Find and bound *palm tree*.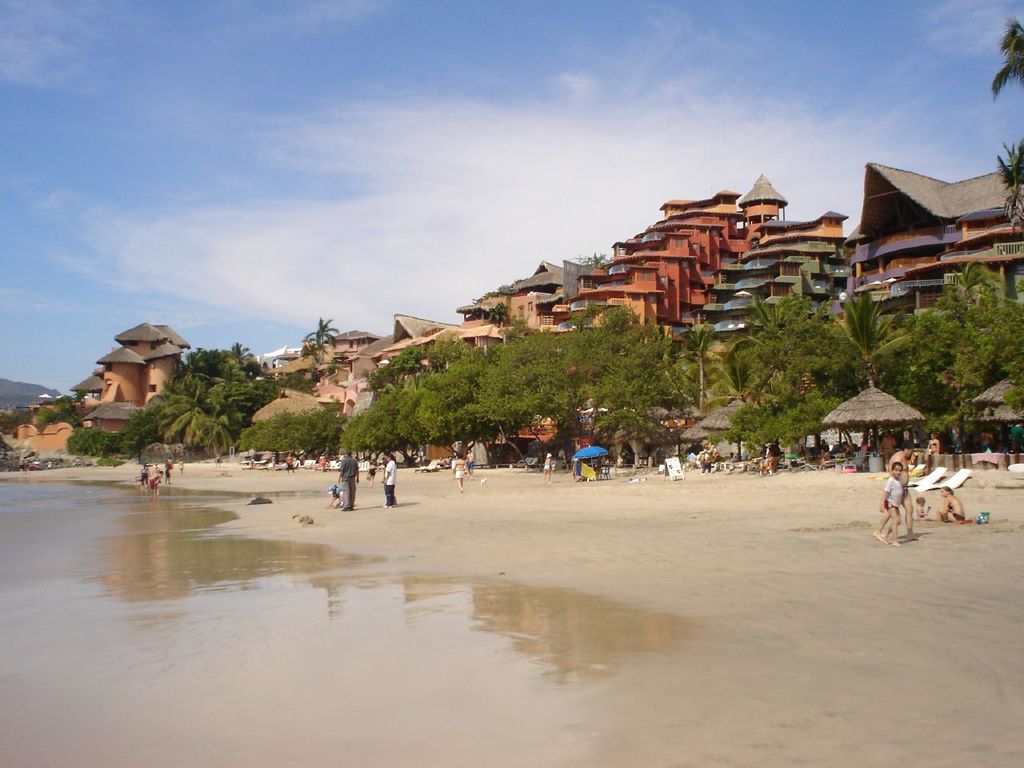
Bound: select_region(347, 358, 423, 458).
